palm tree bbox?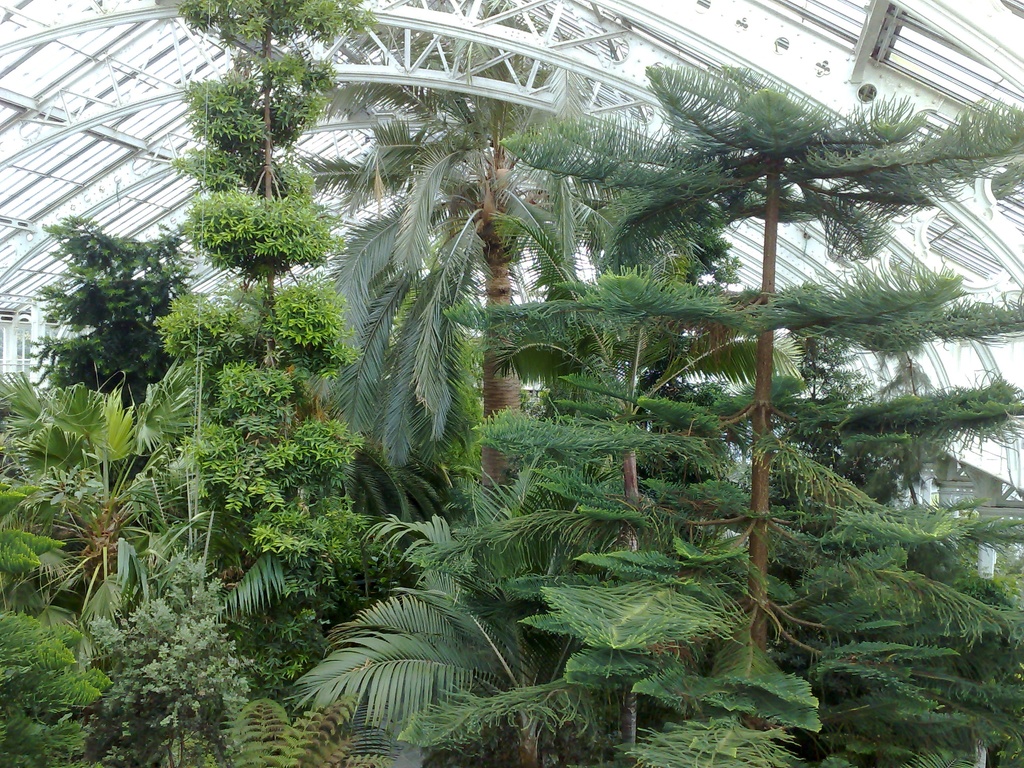
[x1=543, y1=92, x2=1023, y2=742]
